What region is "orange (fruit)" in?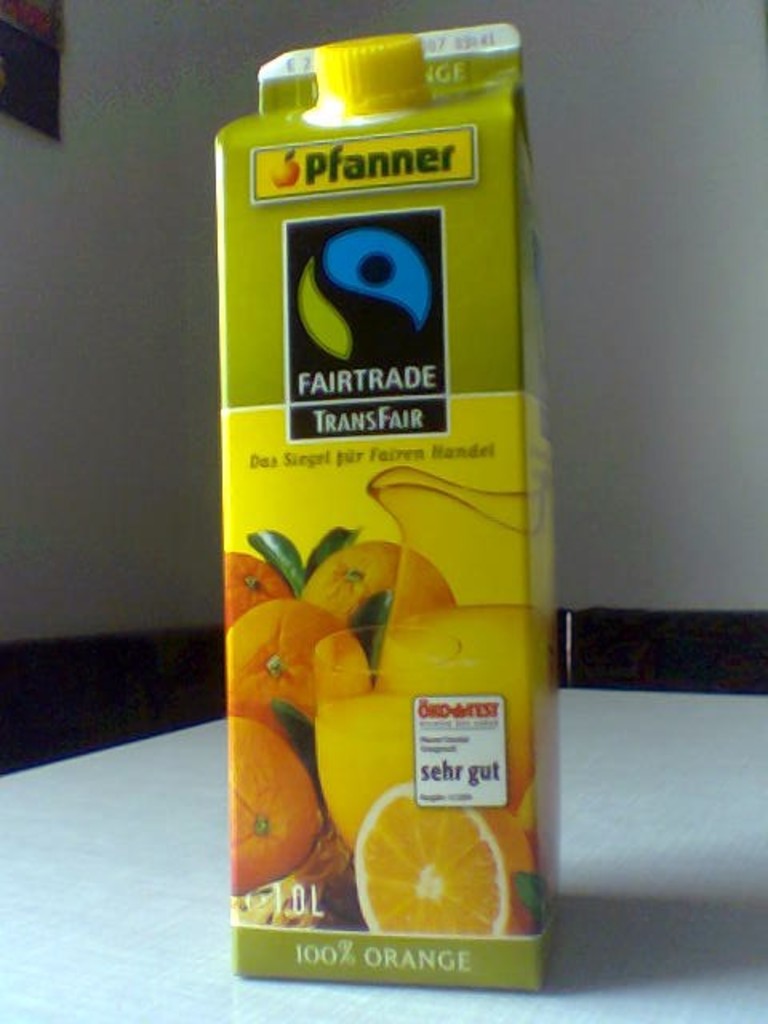
<bbox>222, 717, 317, 885</bbox>.
